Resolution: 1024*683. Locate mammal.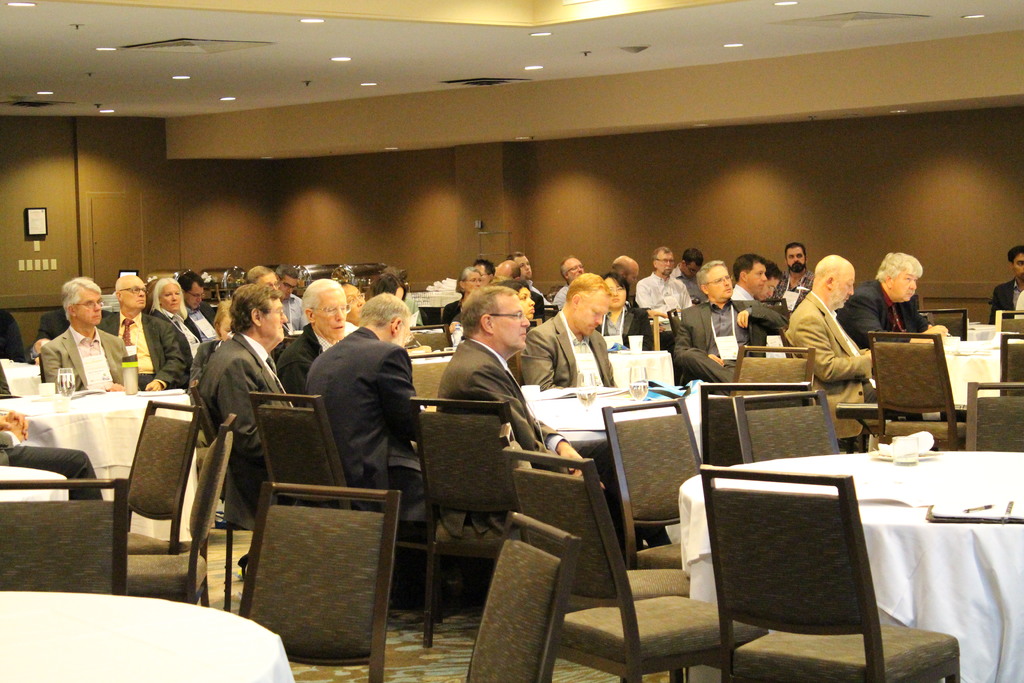
pyautogui.locateOnScreen(832, 252, 955, 366).
